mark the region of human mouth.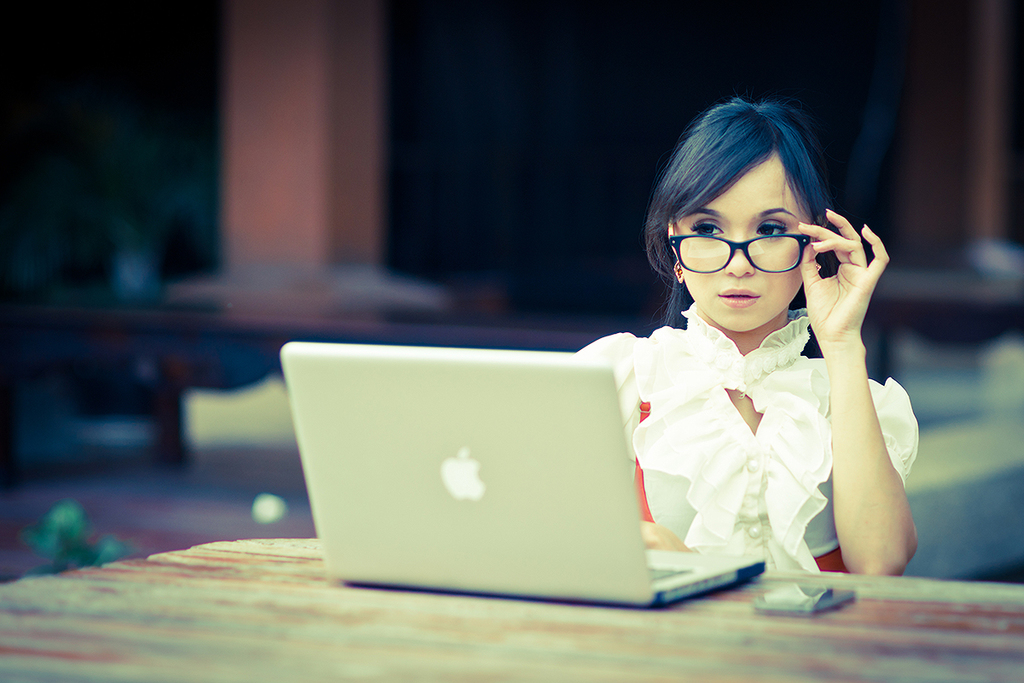
Region: <box>719,283,765,306</box>.
